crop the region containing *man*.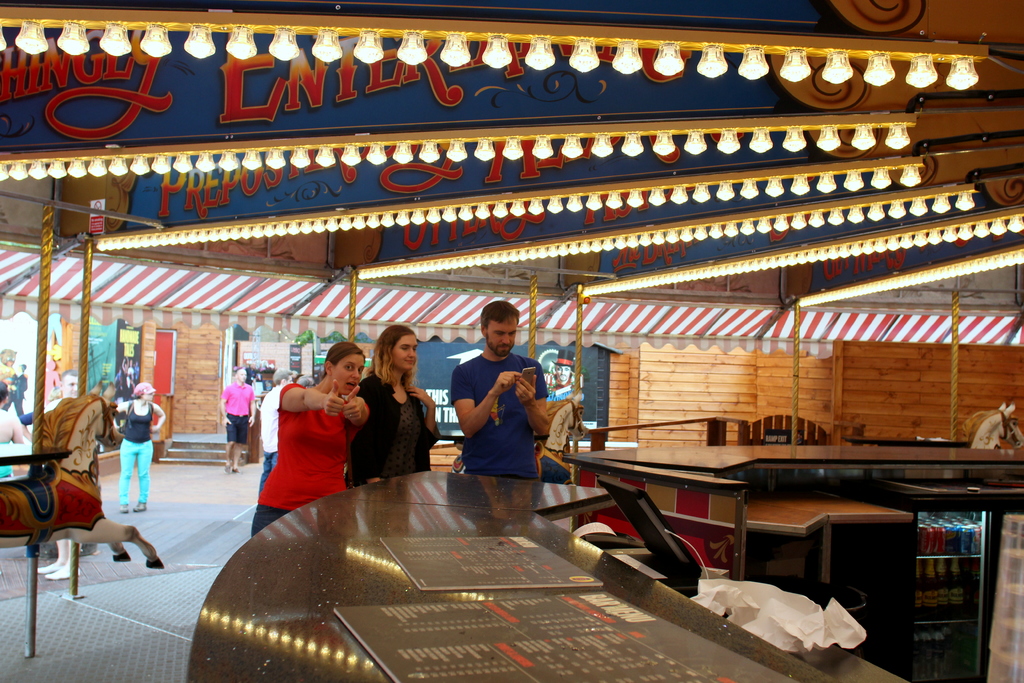
Crop region: x1=449 y1=349 x2=554 y2=481.
